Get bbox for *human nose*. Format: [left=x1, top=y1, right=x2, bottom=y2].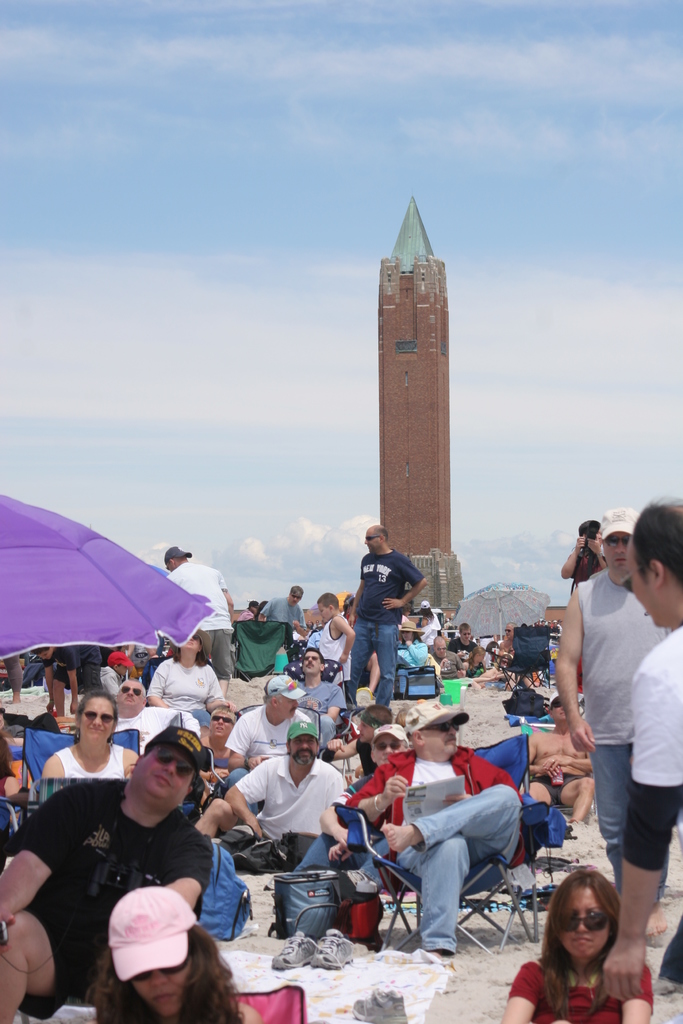
[left=504, top=630, right=508, bottom=634].
